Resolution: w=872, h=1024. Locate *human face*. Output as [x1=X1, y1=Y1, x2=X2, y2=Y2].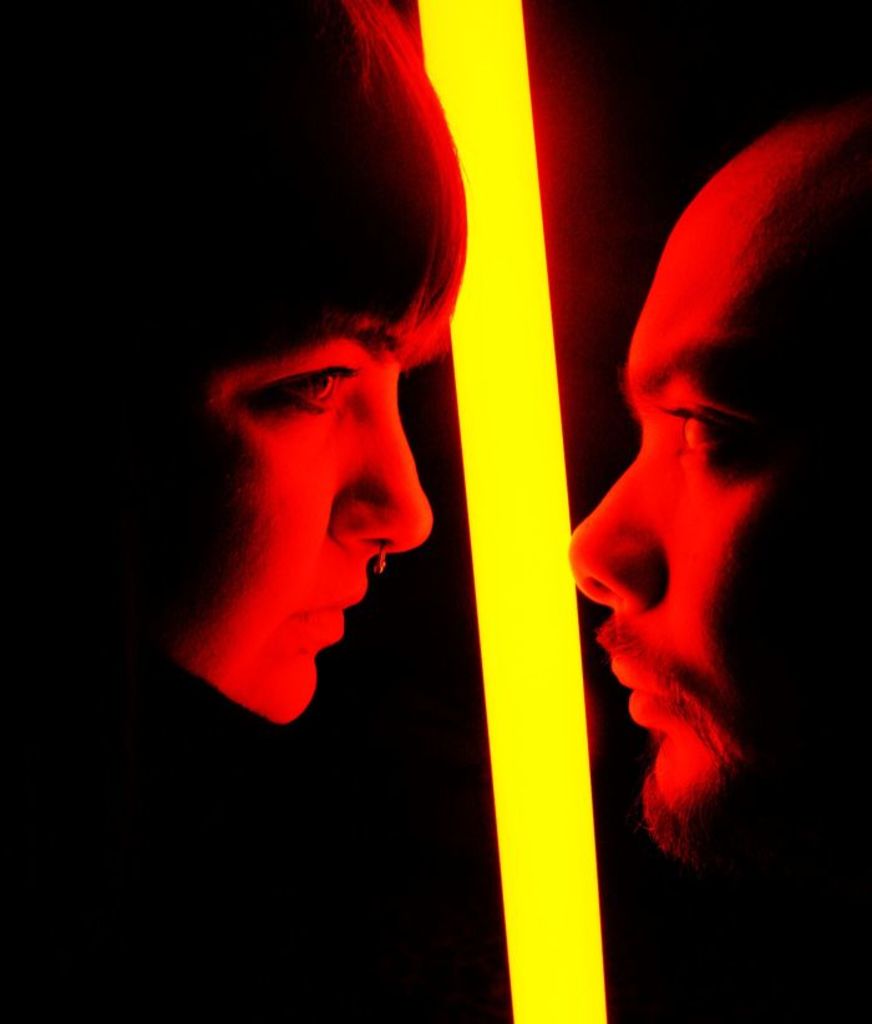
[x1=561, y1=214, x2=871, y2=872].
